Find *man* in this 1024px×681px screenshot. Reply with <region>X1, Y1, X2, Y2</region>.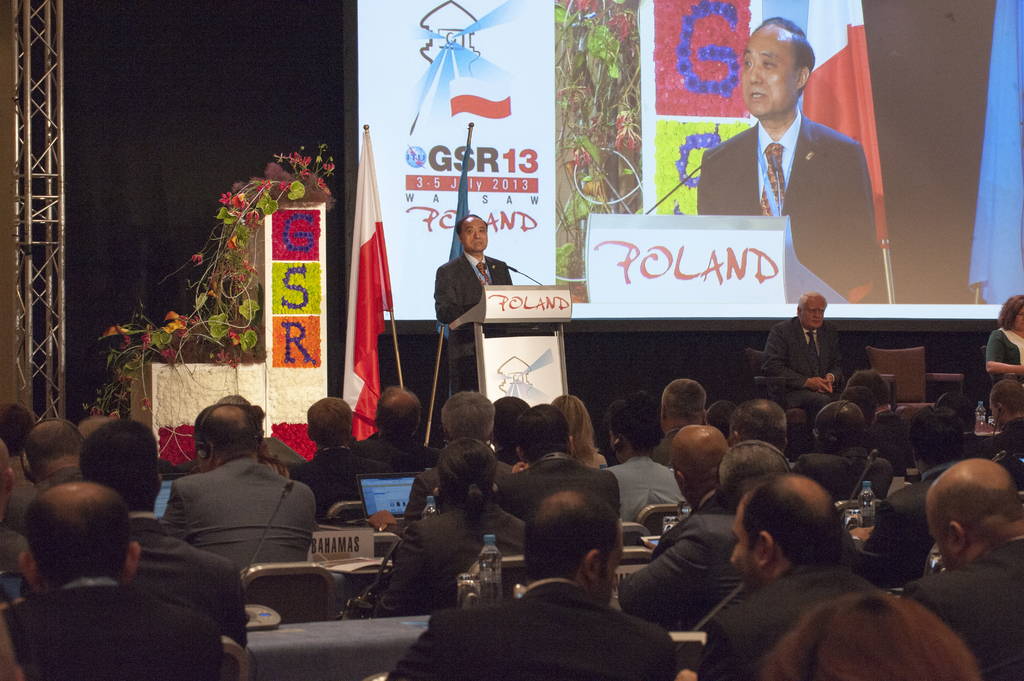
<region>335, 435, 527, 614</region>.
